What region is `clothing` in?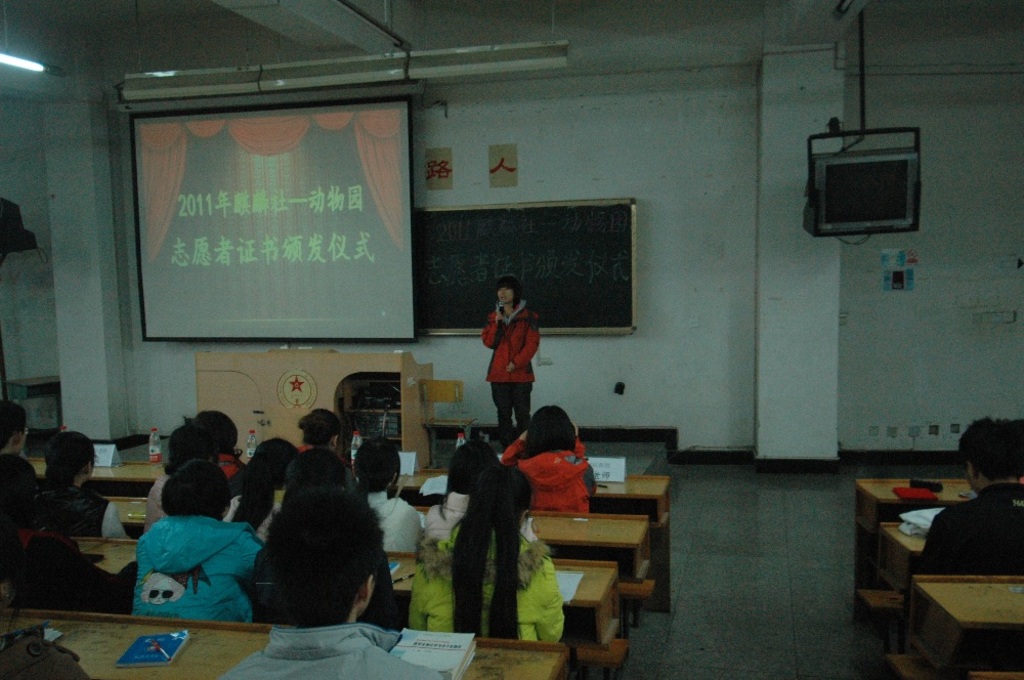
222/628/445/679.
